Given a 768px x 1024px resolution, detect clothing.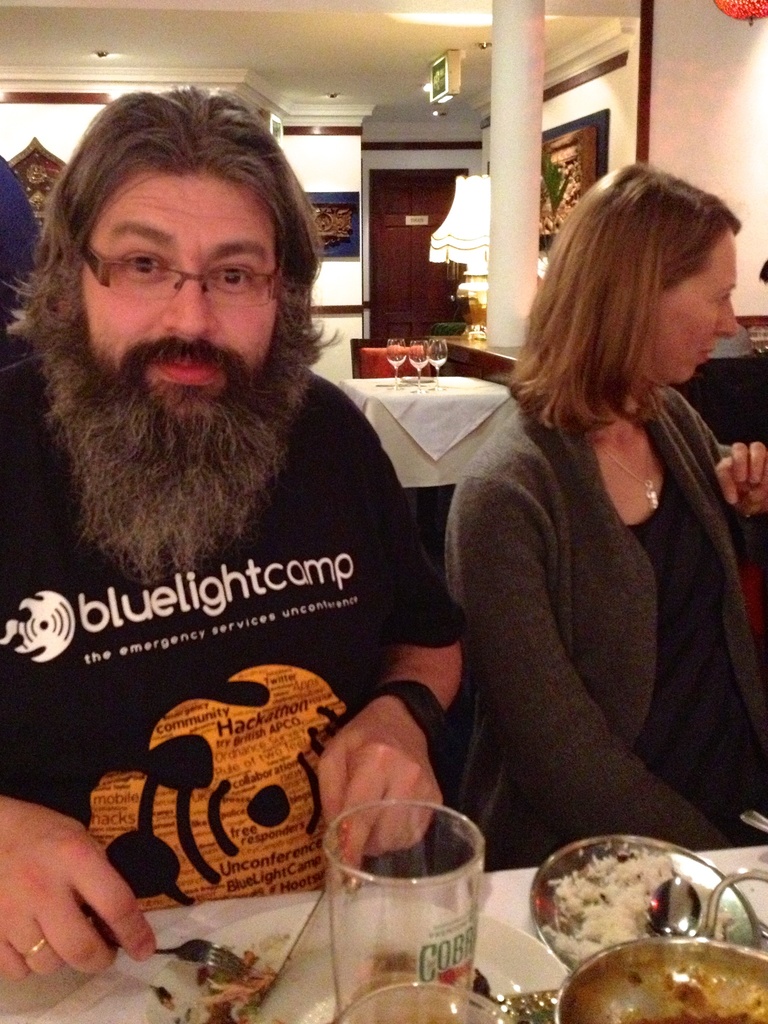
pyautogui.locateOnScreen(0, 356, 469, 914).
